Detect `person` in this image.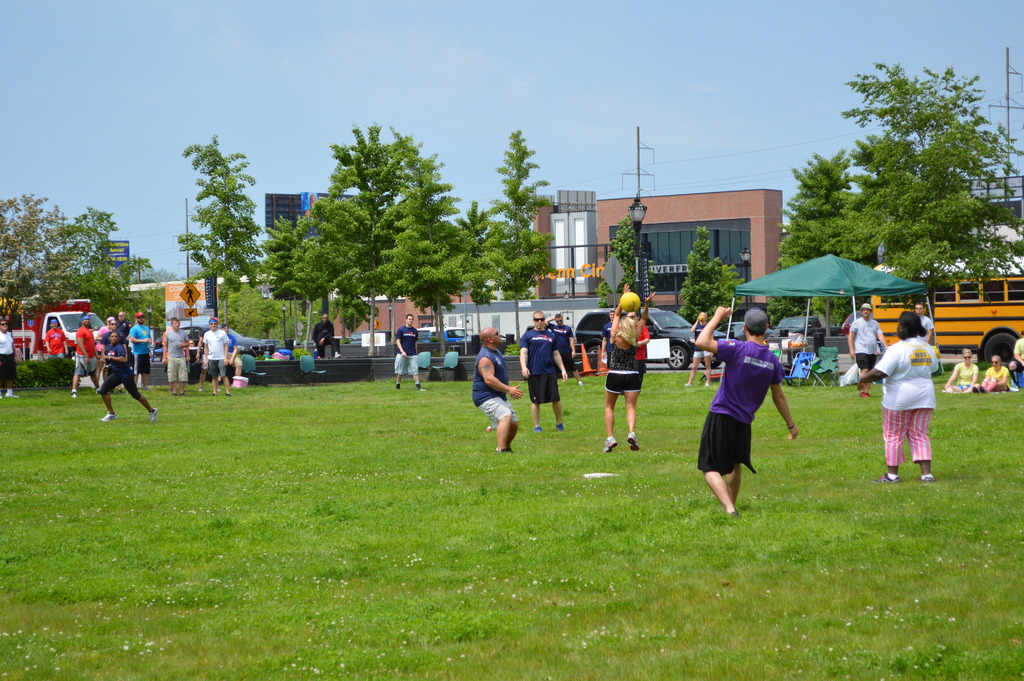
Detection: 845/302/888/399.
